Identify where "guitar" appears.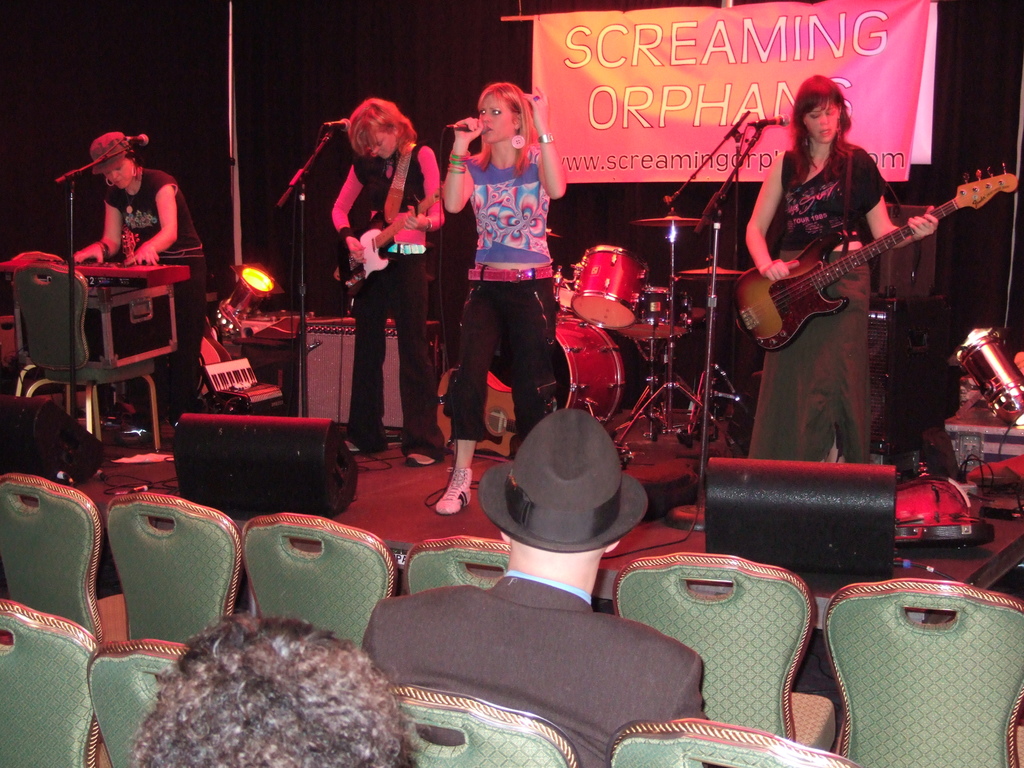
Appears at crop(332, 183, 449, 291).
